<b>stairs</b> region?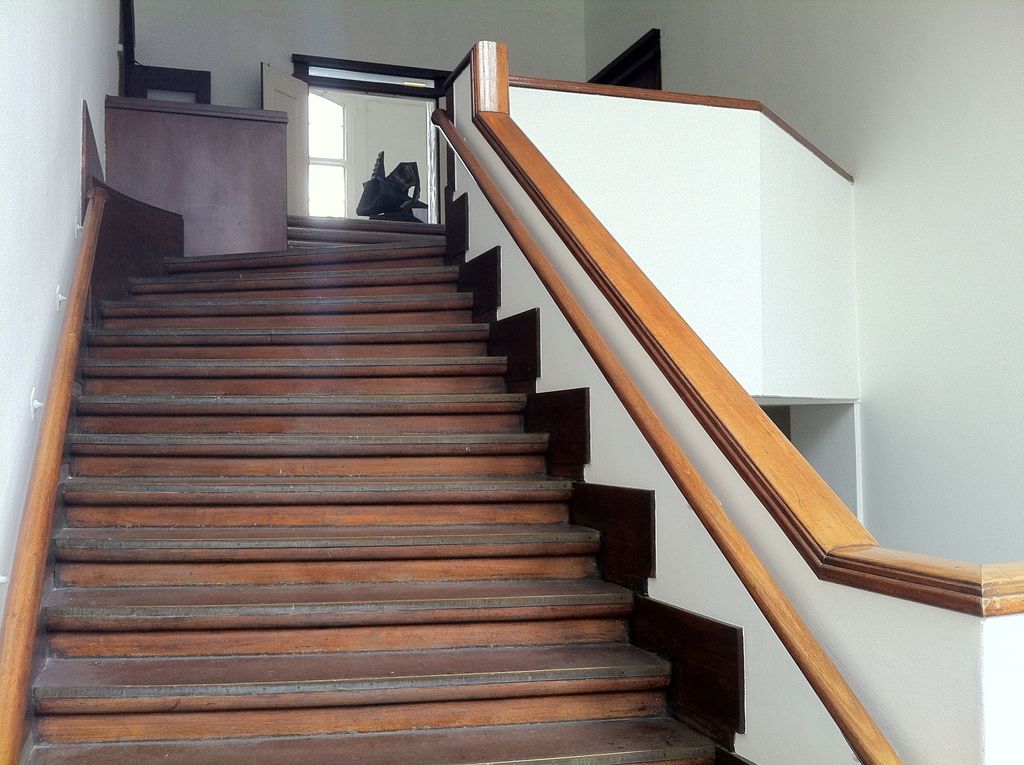
select_region(22, 211, 721, 764)
